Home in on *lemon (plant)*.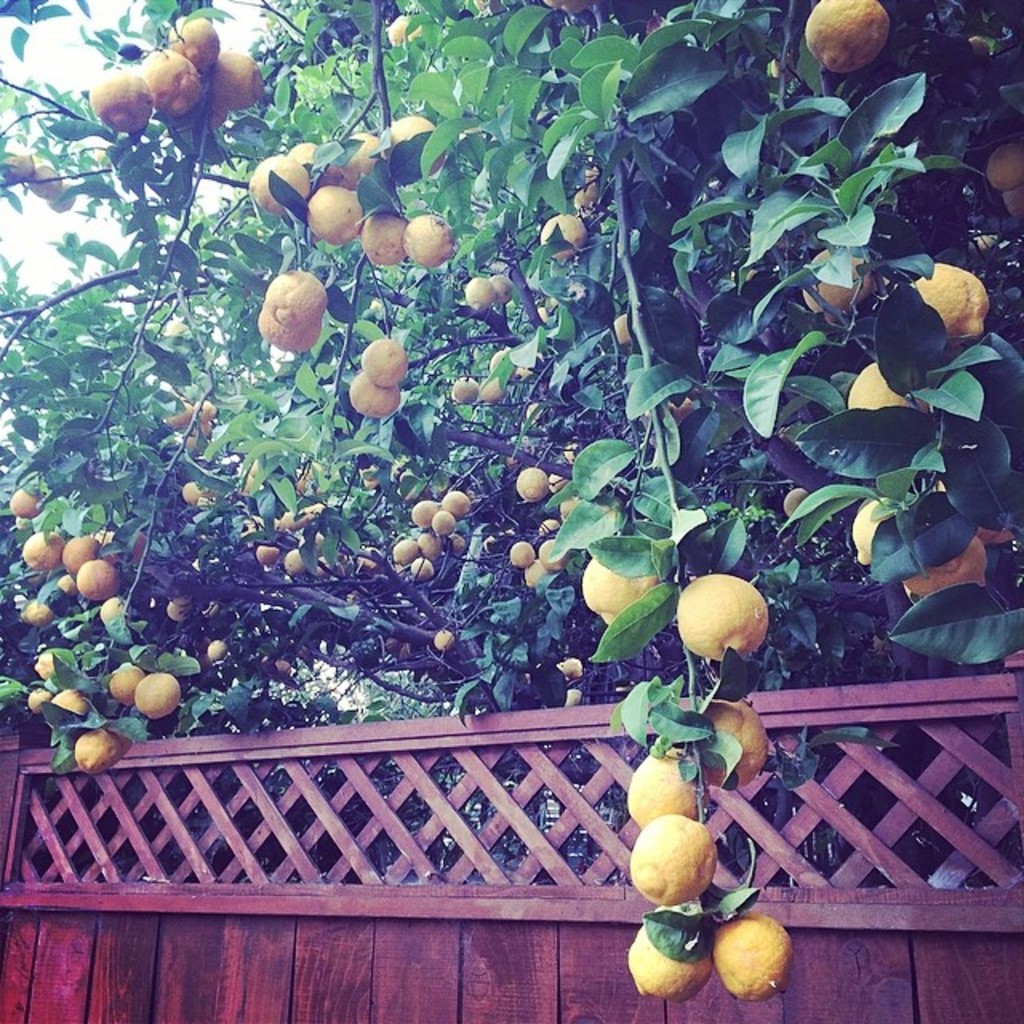
Homed in at [853,360,930,408].
